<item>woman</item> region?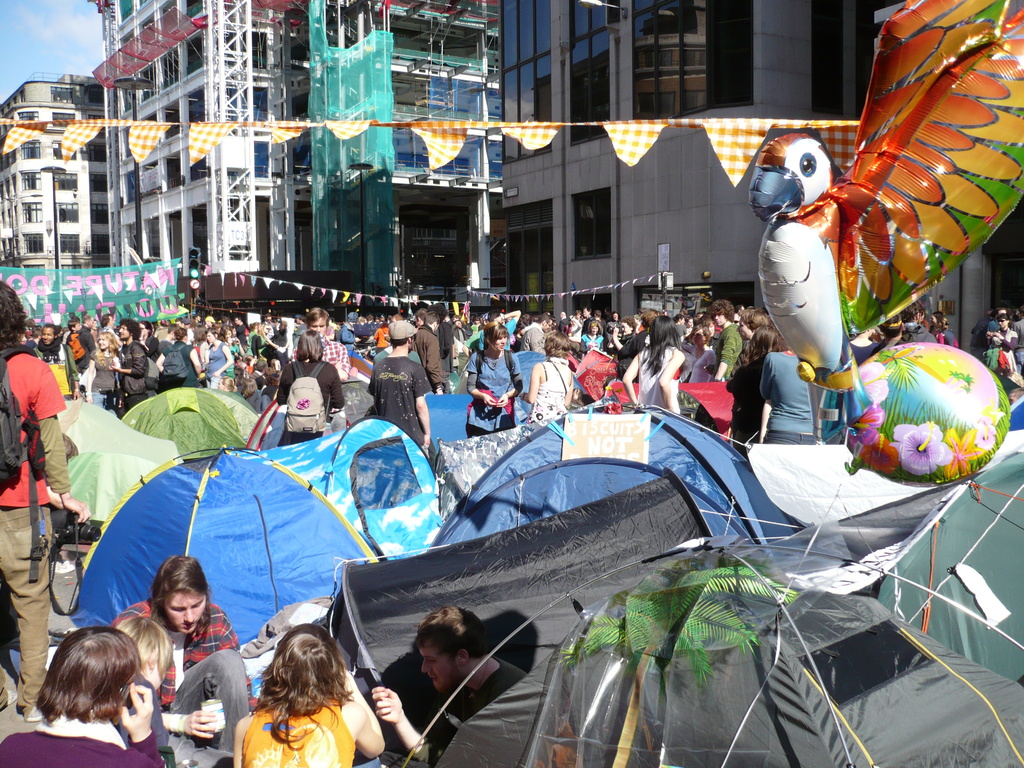
detection(221, 623, 358, 766)
